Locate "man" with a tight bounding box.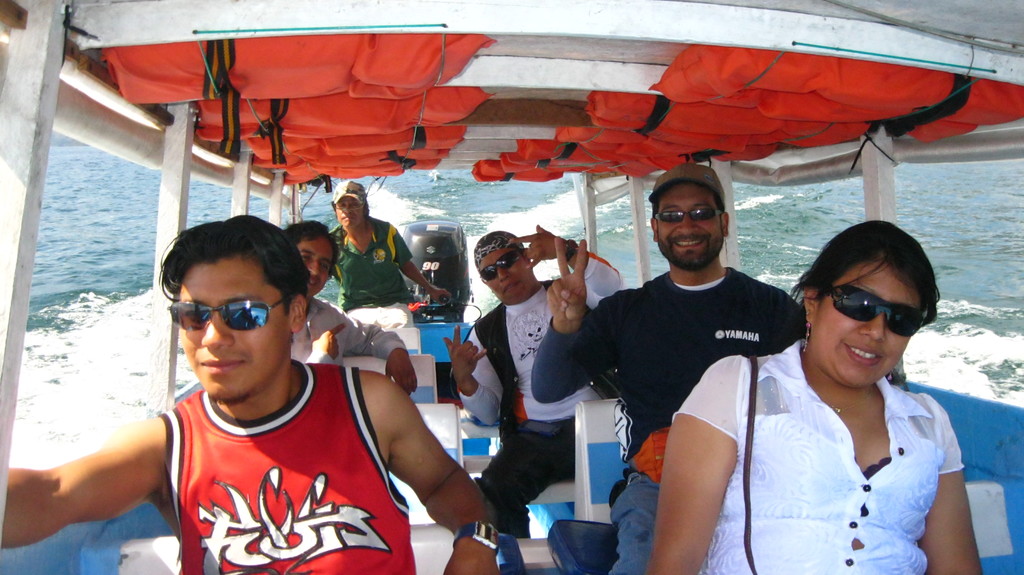
rect(0, 212, 502, 574).
